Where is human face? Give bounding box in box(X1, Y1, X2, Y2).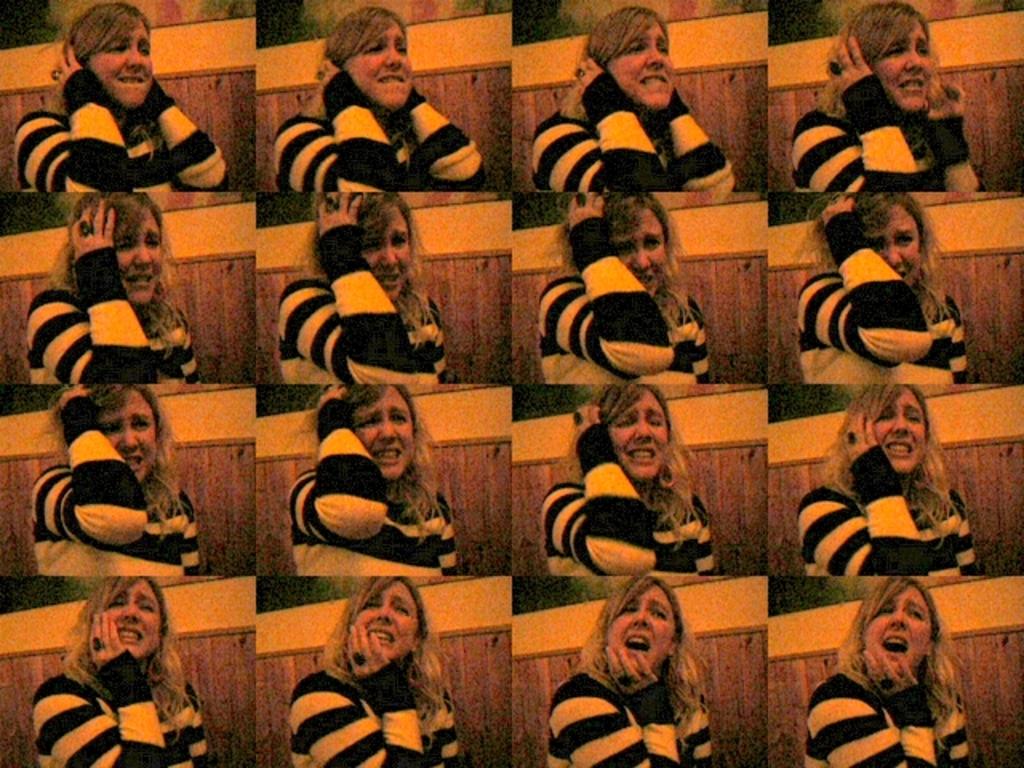
box(605, 22, 674, 110).
